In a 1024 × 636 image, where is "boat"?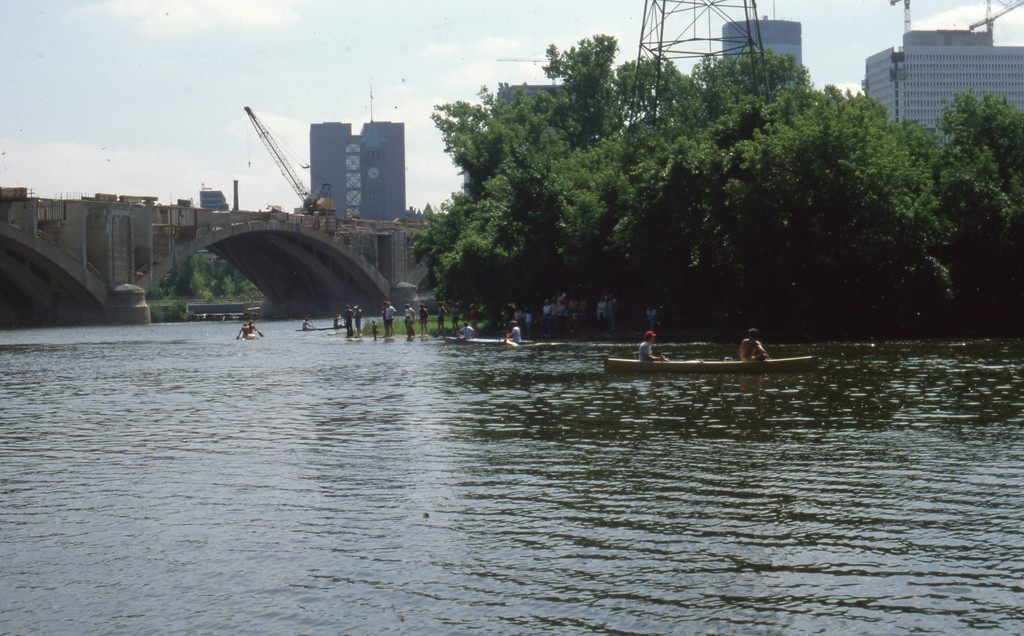
bbox(608, 351, 818, 372).
